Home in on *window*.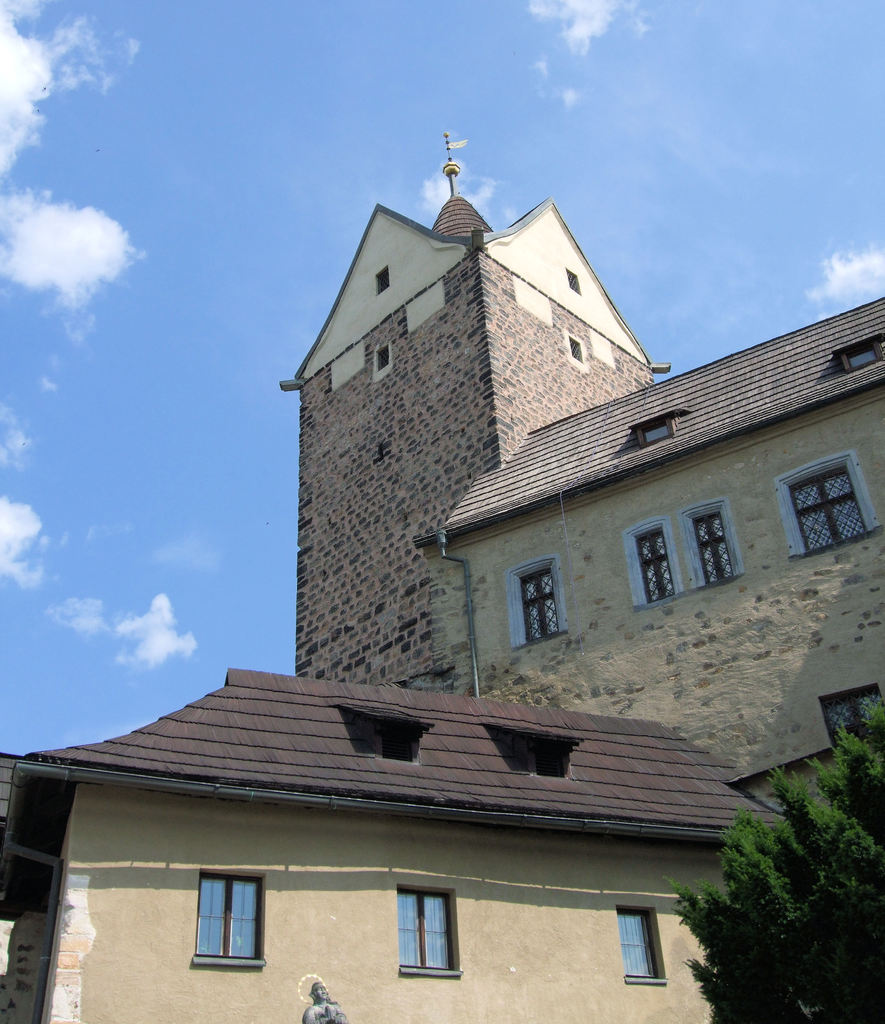
Homed in at {"left": 683, "top": 500, "right": 747, "bottom": 593}.
